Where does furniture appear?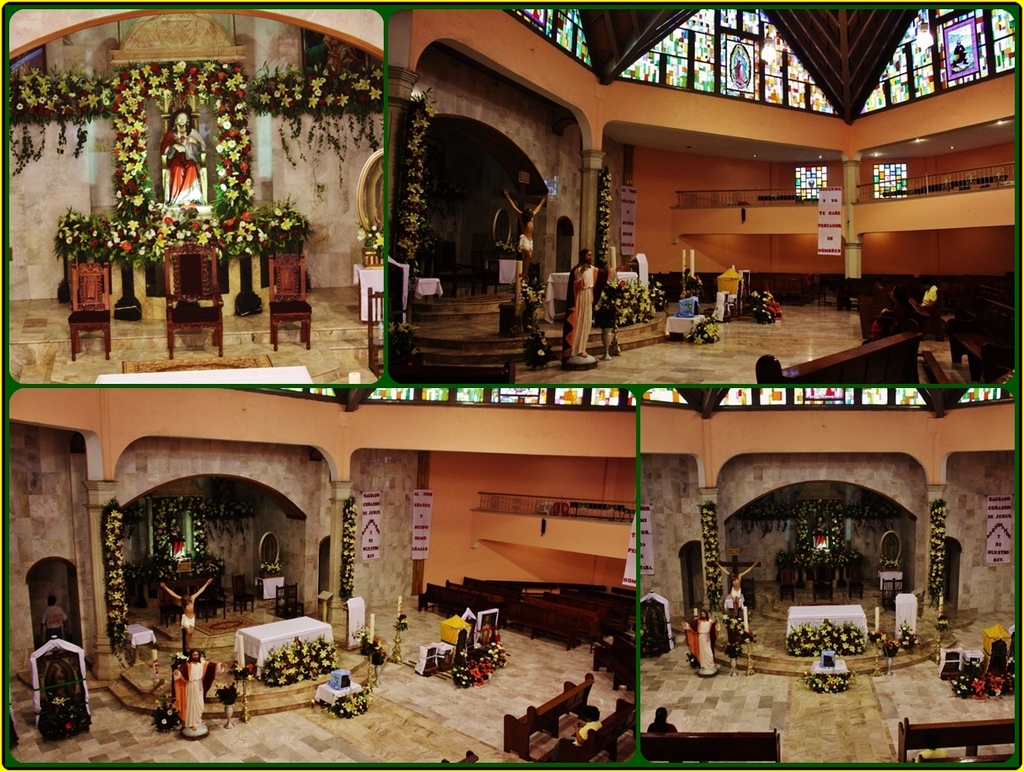
Appears at bbox(645, 727, 778, 764).
